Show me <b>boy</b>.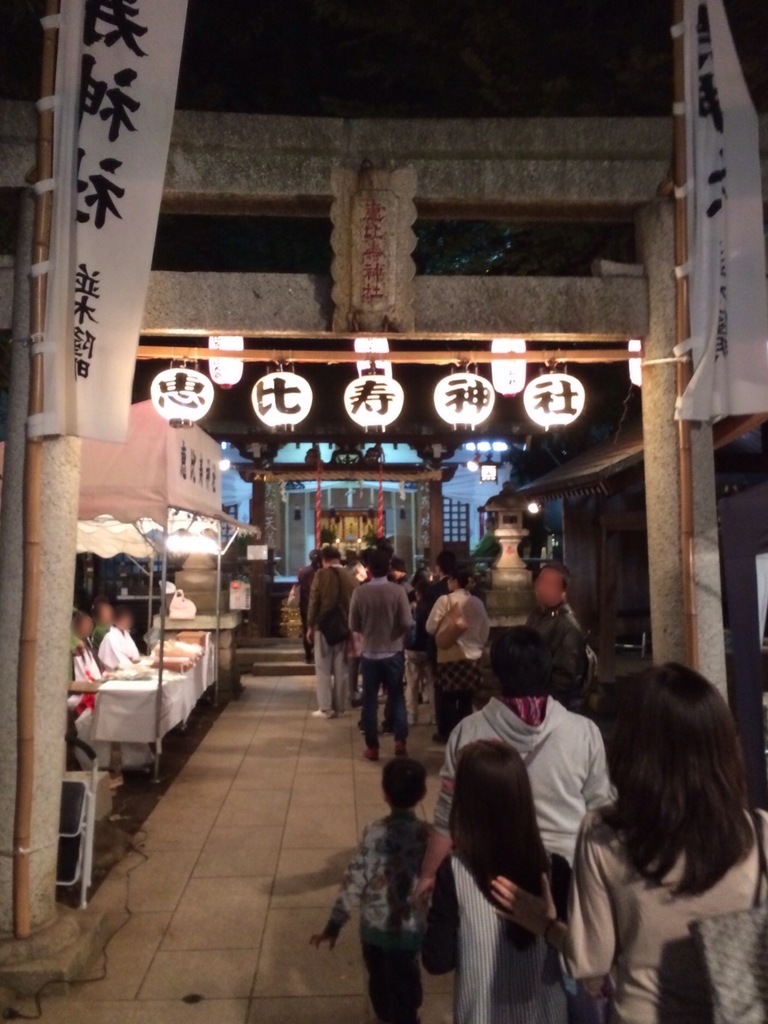
<b>boy</b> is here: x1=306 y1=756 x2=450 y2=1023.
